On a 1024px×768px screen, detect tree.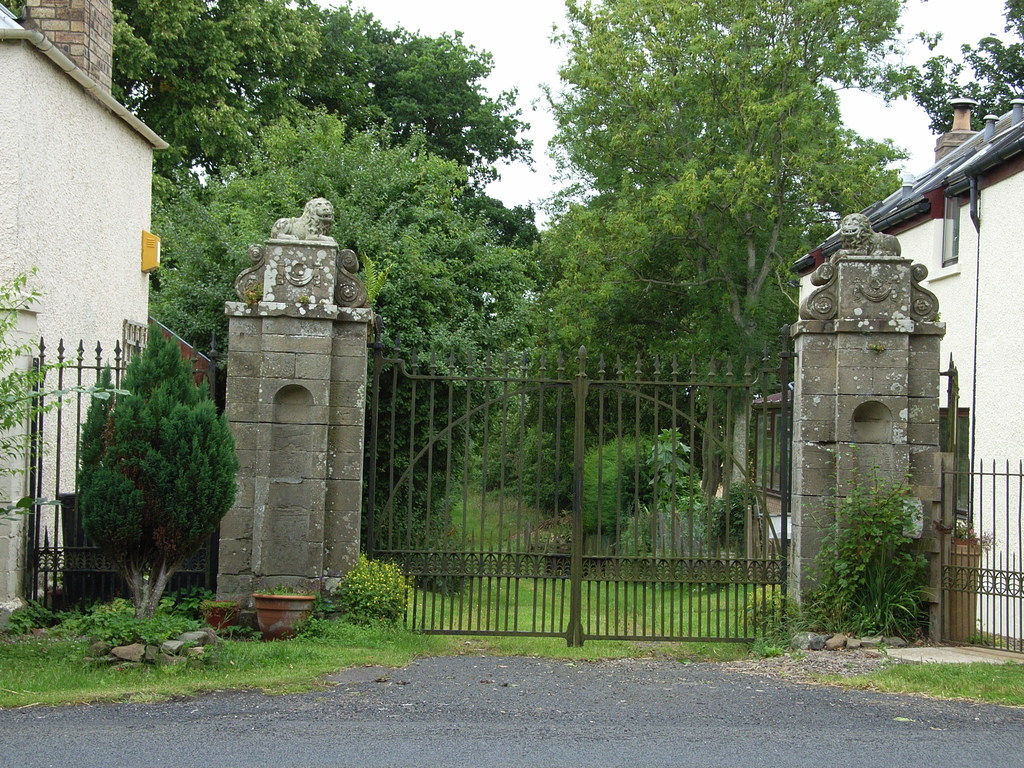
bbox(80, 324, 241, 630).
